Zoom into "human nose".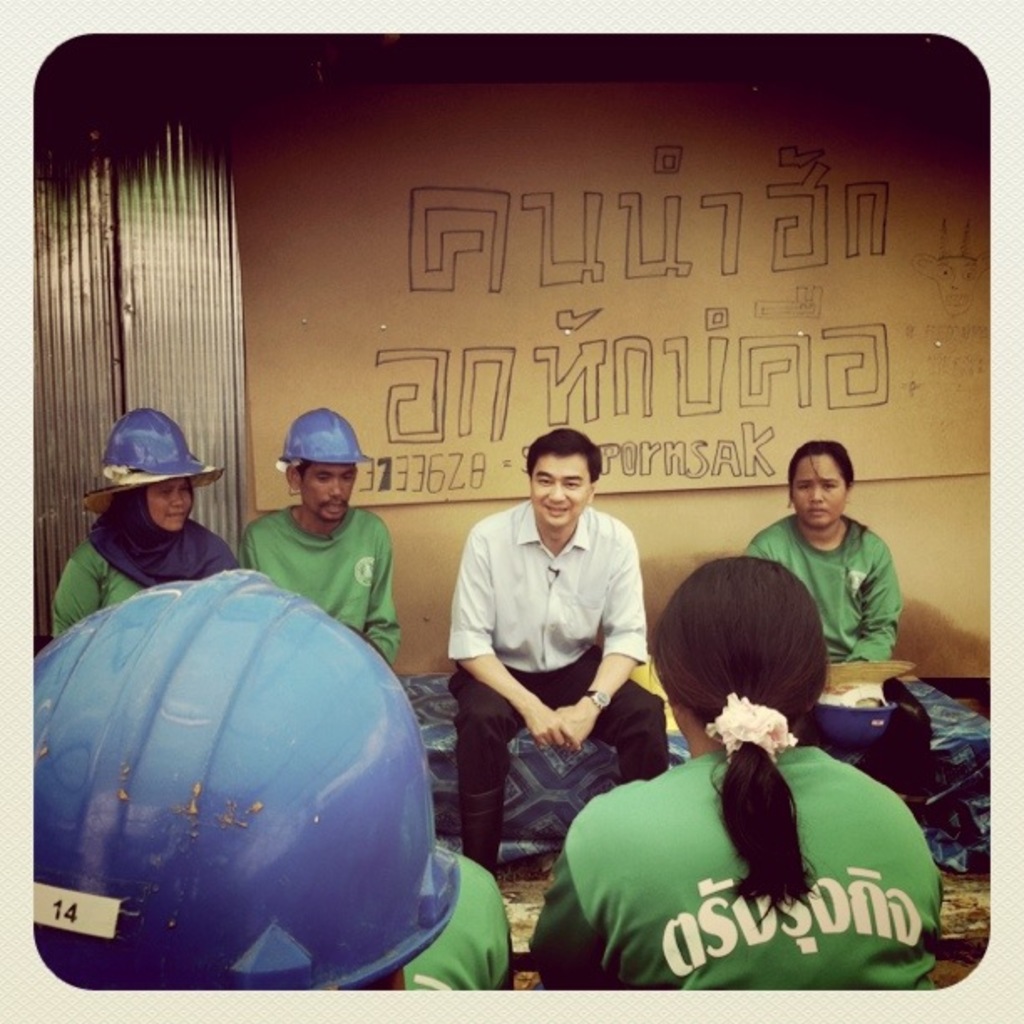
Zoom target: 550:485:569:507.
